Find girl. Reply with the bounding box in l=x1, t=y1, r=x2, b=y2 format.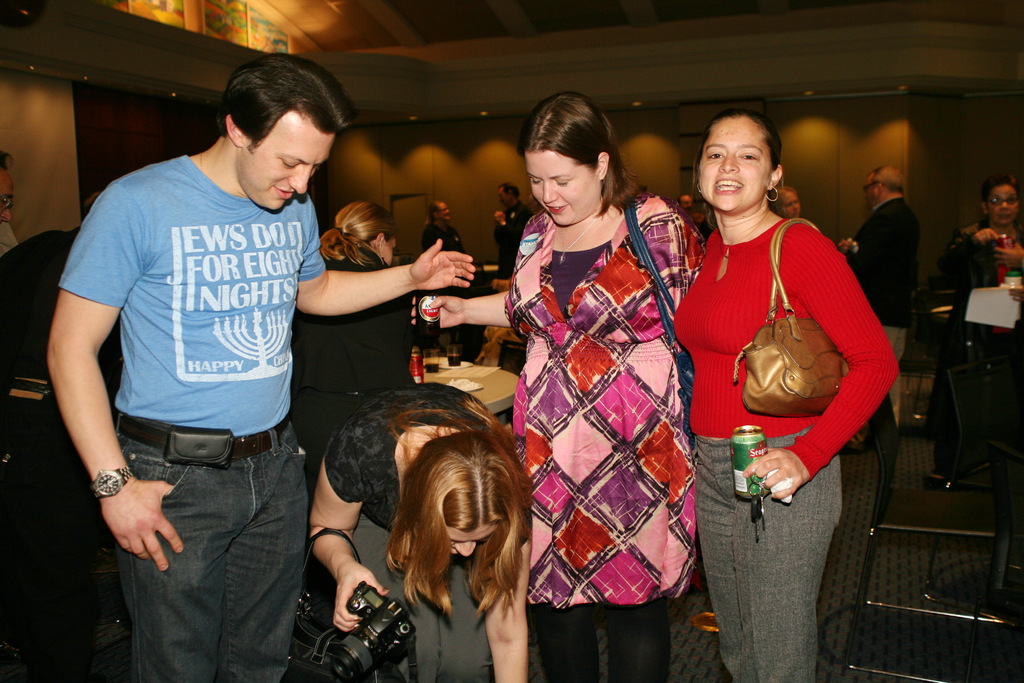
l=676, t=110, r=900, b=682.
